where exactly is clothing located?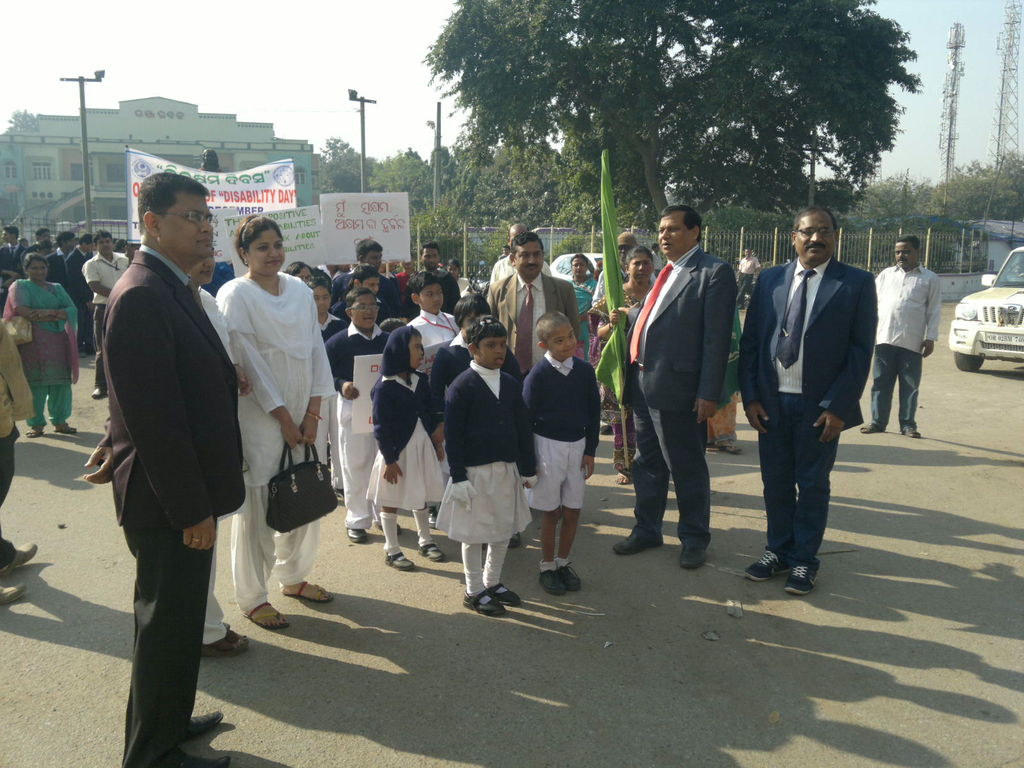
Its bounding box is 4 264 90 437.
